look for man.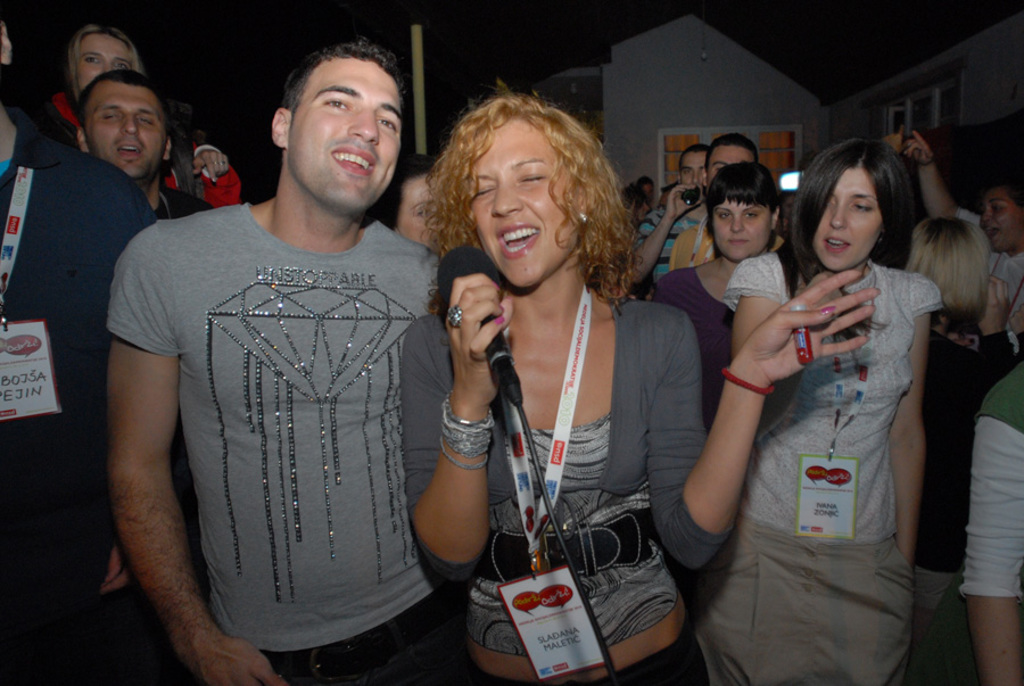
Found: bbox=[76, 64, 213, 228].
